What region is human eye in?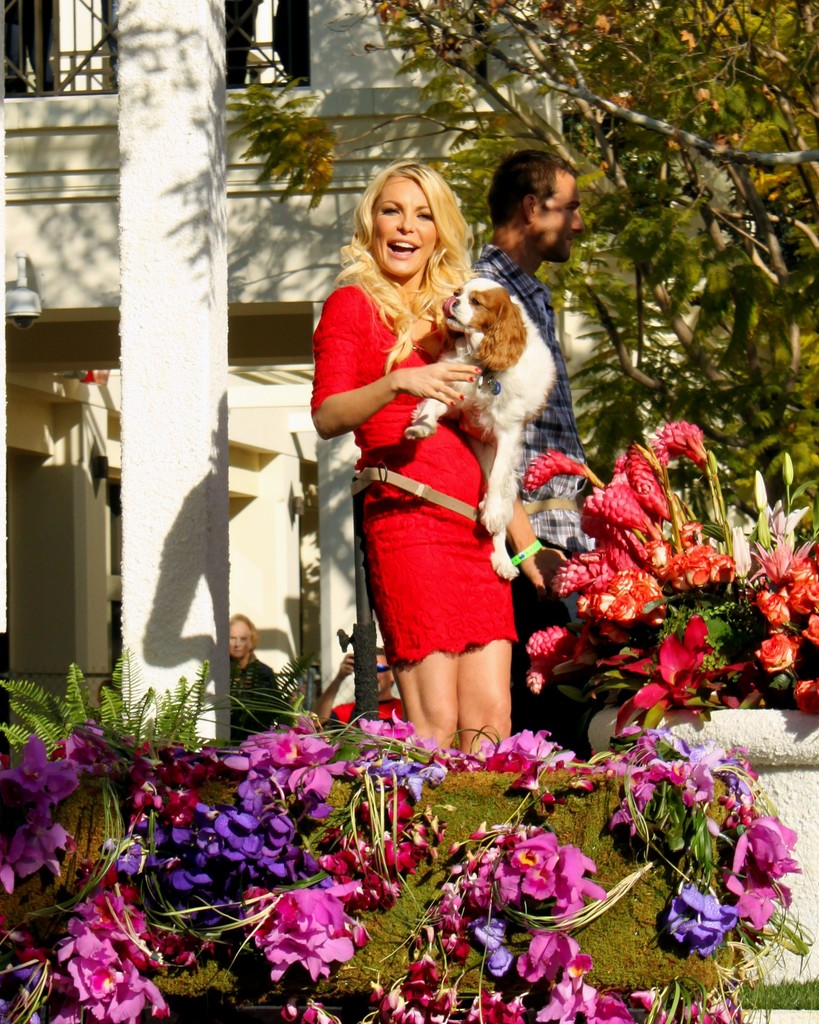
crop(379, 201, 399, 217).
